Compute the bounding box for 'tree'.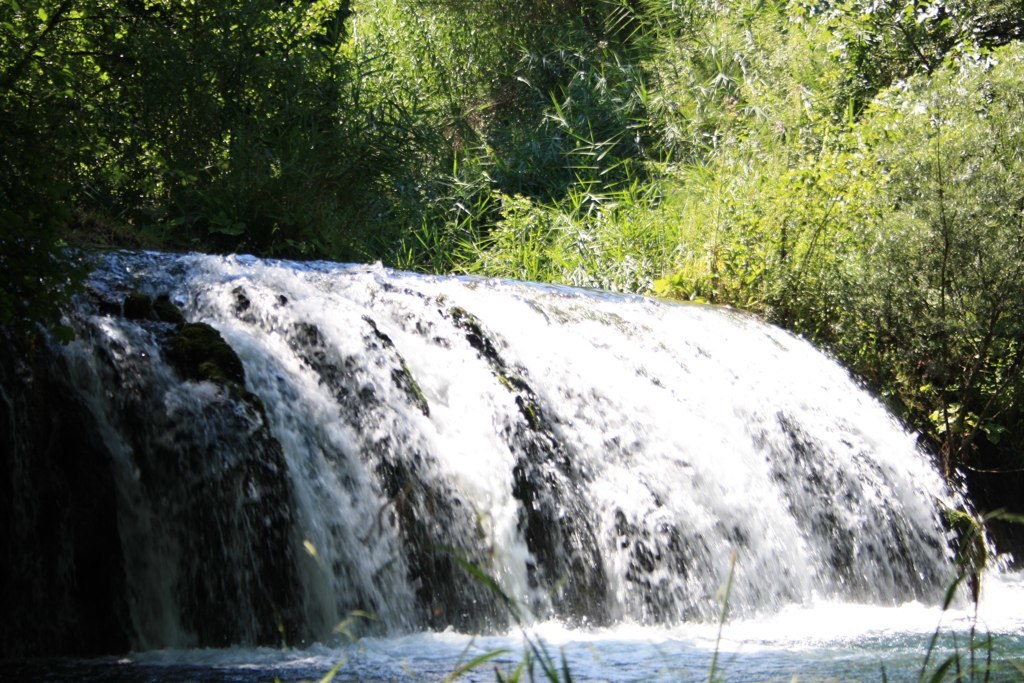
left=331, top=0, right=613, bottom=292.
